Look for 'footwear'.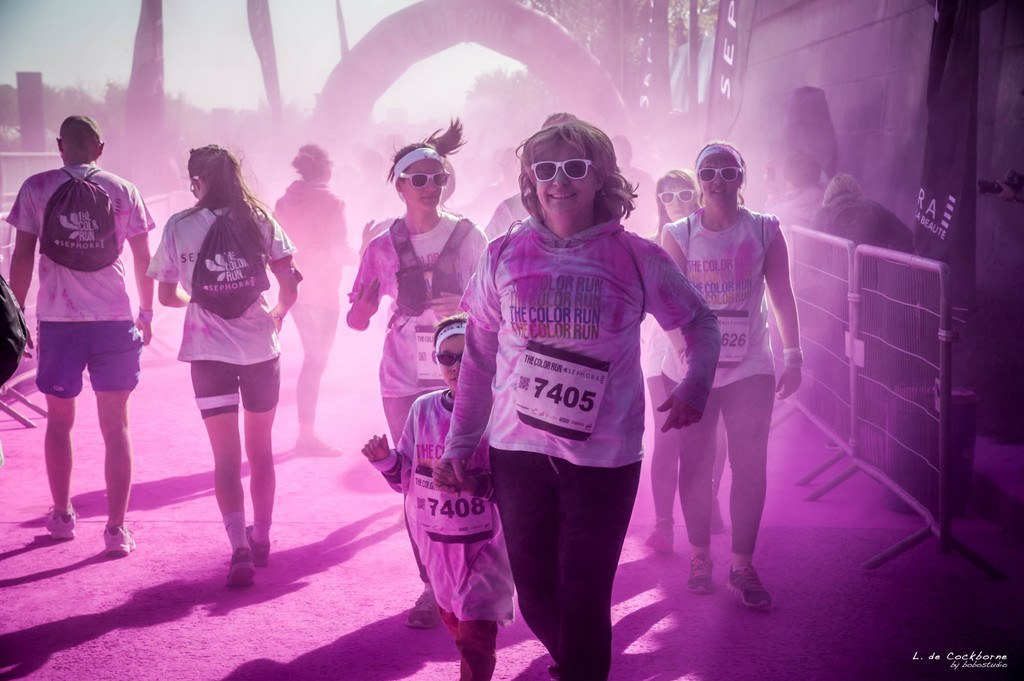
Found: 728:559:774:620.
